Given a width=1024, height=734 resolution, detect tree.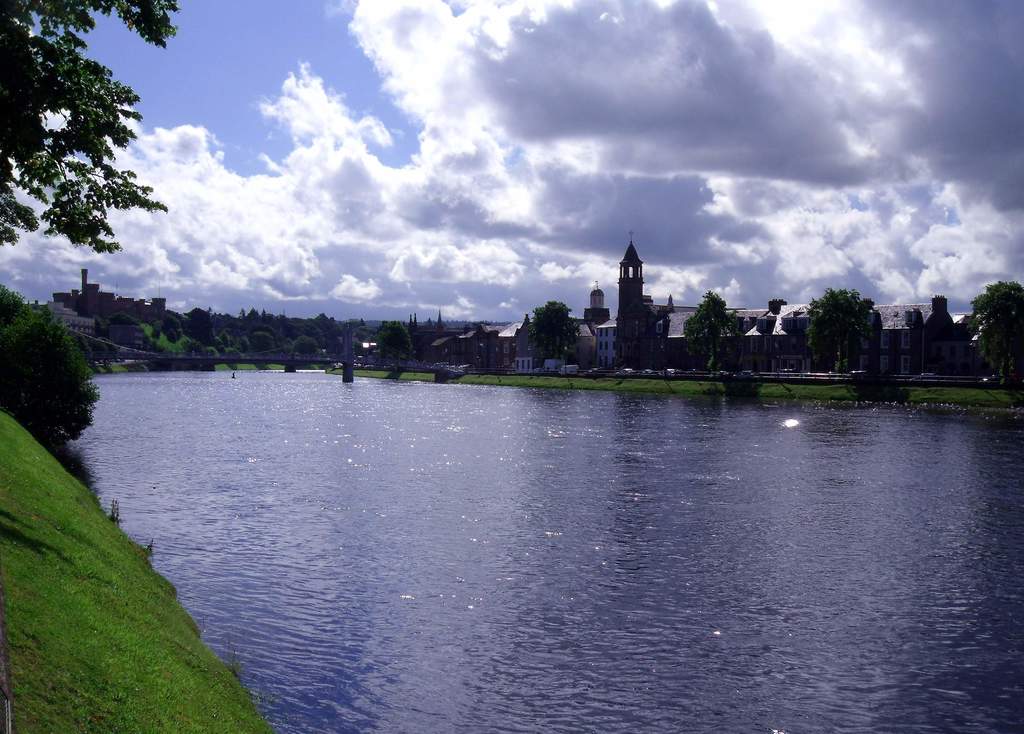
(379,324,410,358).
